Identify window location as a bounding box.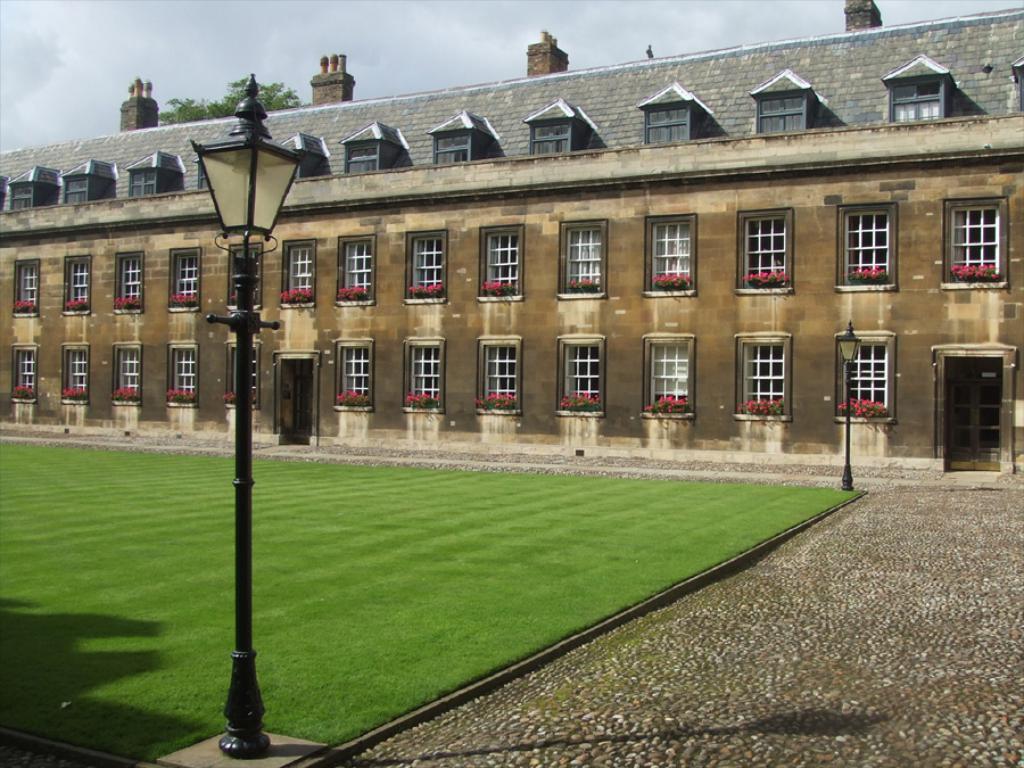
locate(835, 205, 897, 291).
